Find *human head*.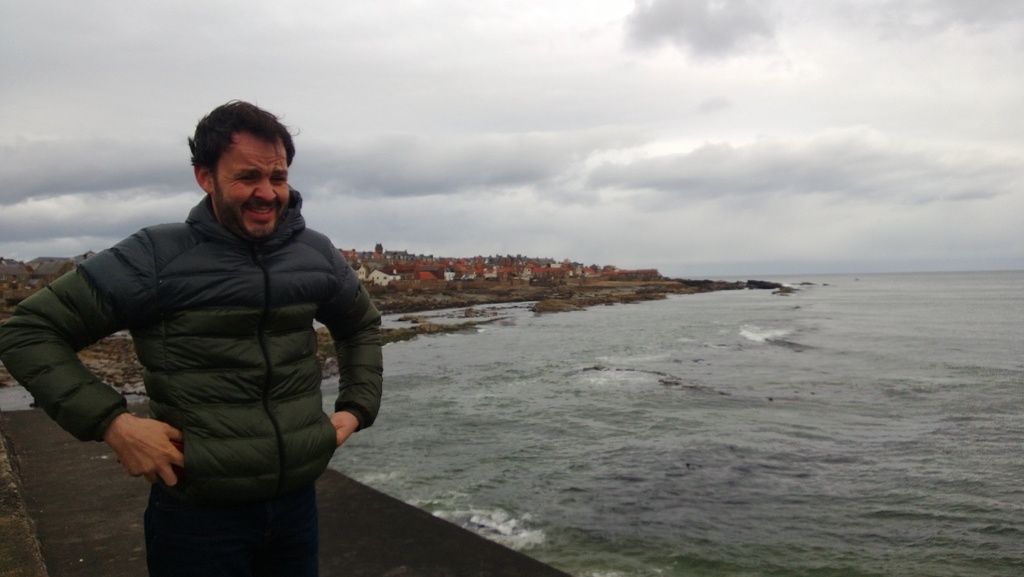
box=[181, 99, 295, 228].
